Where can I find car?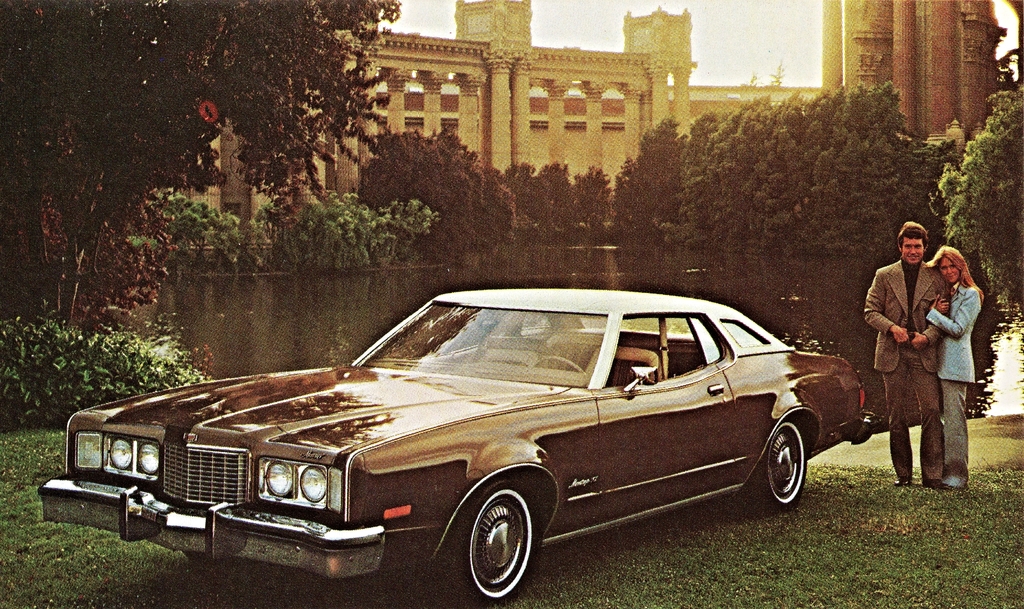
You can find it at [41,290,878,608].
